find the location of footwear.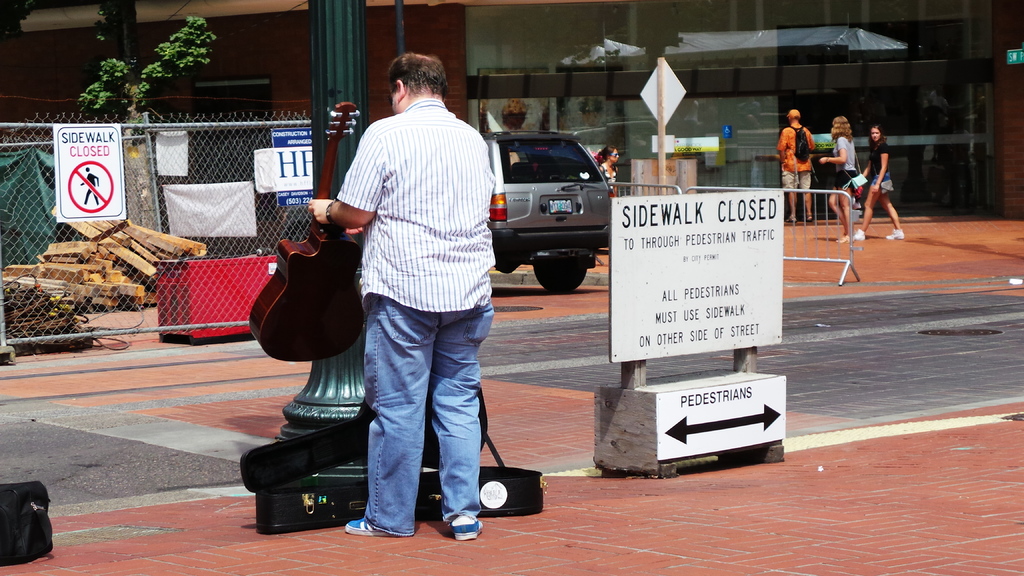
Location: 803:213:812:223.
